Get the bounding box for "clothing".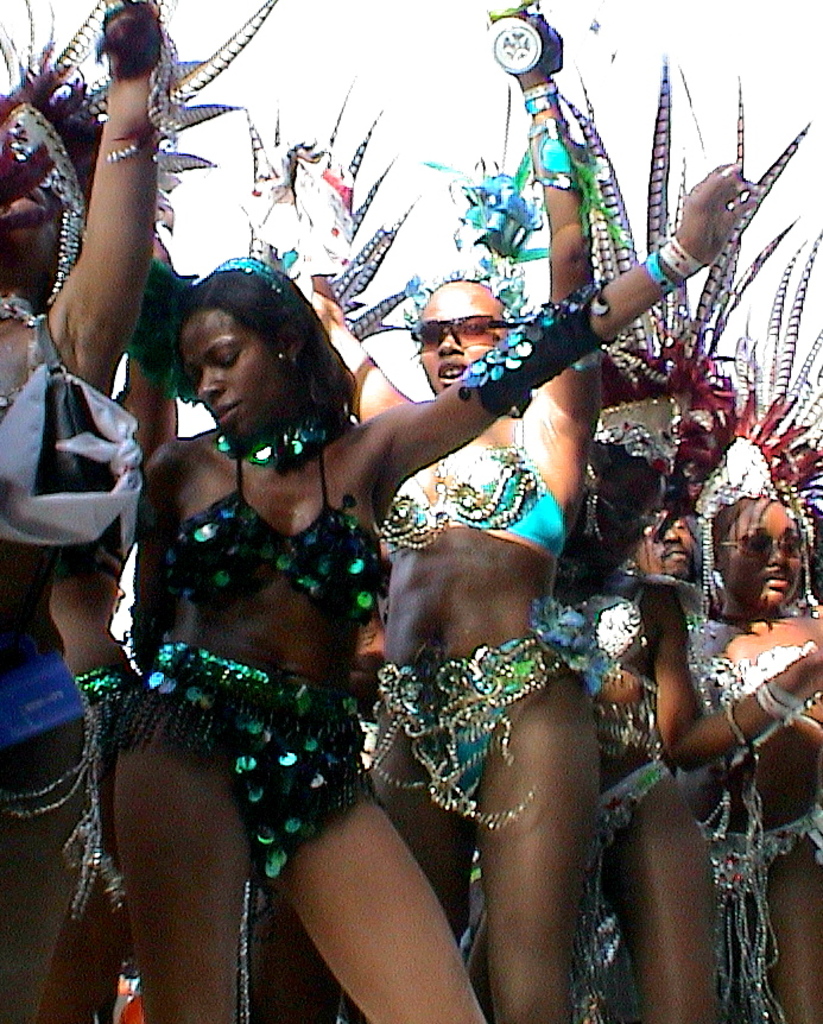
box(372, 639, 565, 830).
